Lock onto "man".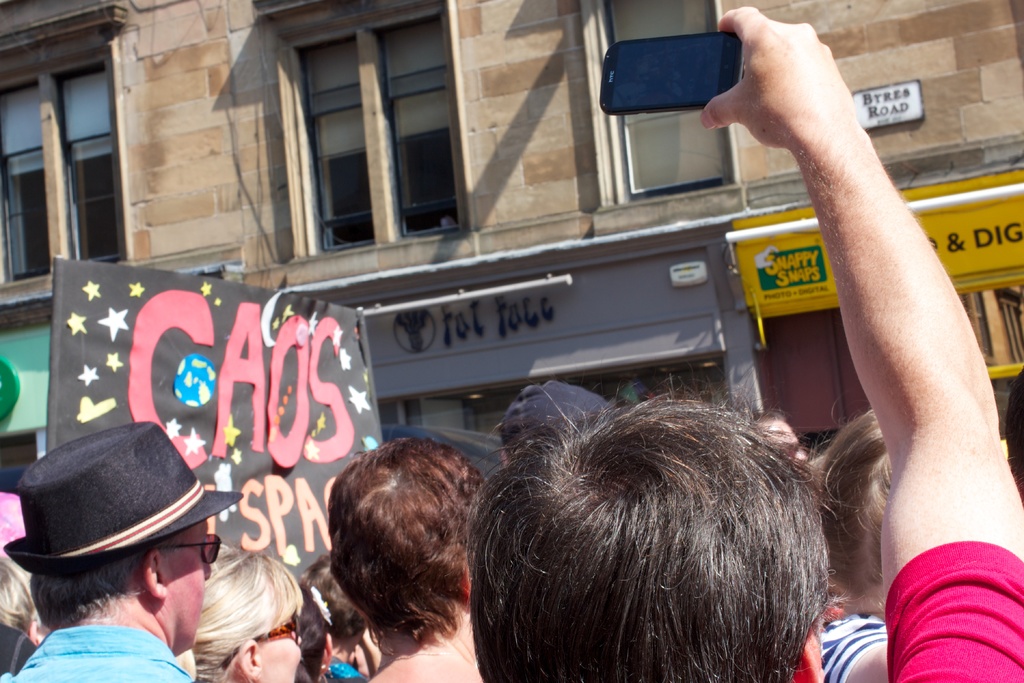
Locked: select_region(501, 378, 614, 465).
